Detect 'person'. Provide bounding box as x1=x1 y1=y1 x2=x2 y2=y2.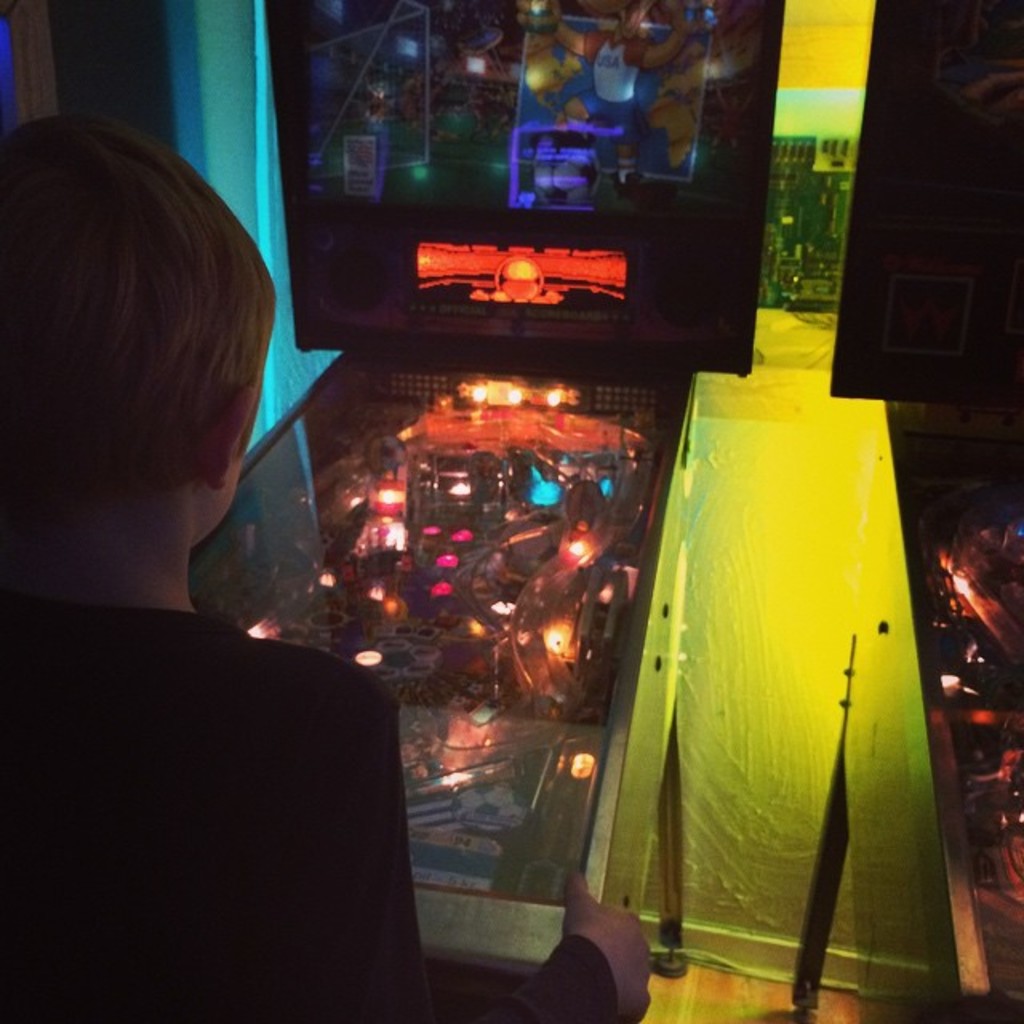
x1=0 y1=102 x2=656 y2=1022.
